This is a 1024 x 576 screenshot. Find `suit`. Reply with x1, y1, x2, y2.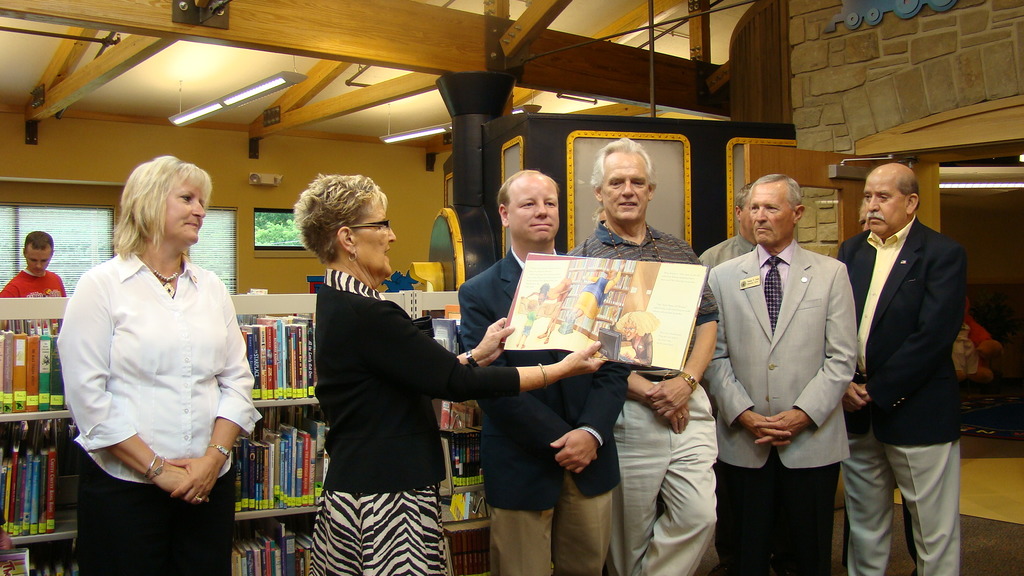
707, 166, 863, 554.
